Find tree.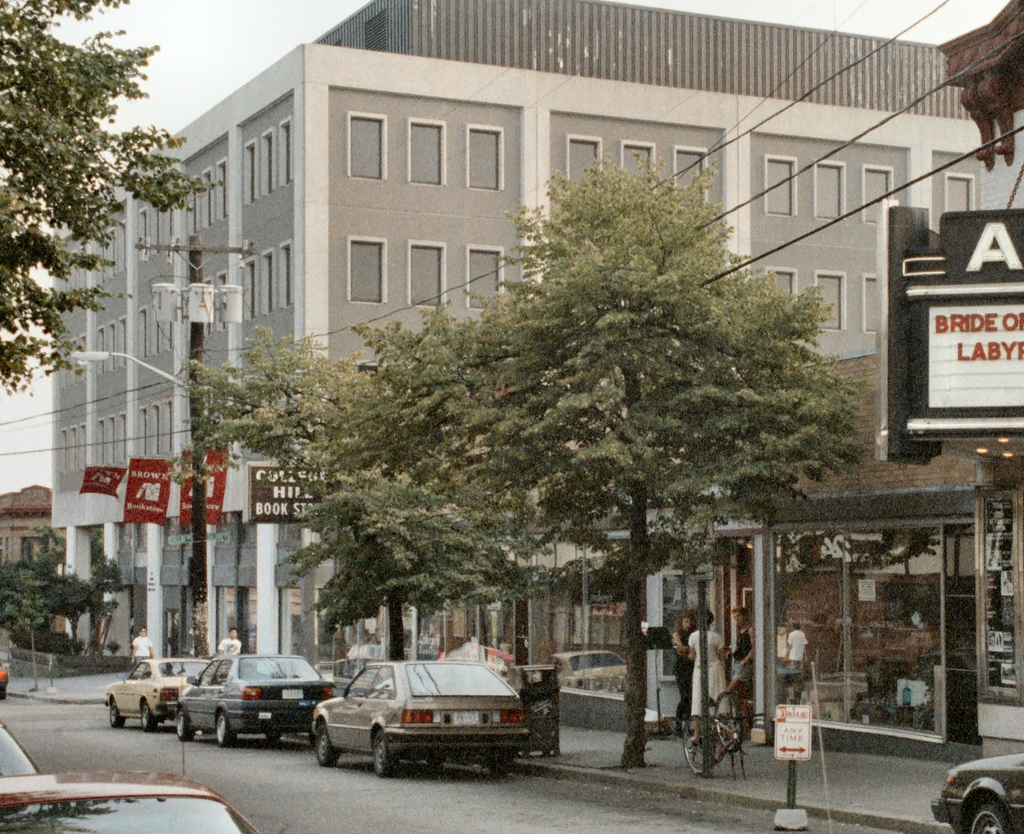
{"x1": 164, "y1": 312, "x2": 509, "y2": 754}.
